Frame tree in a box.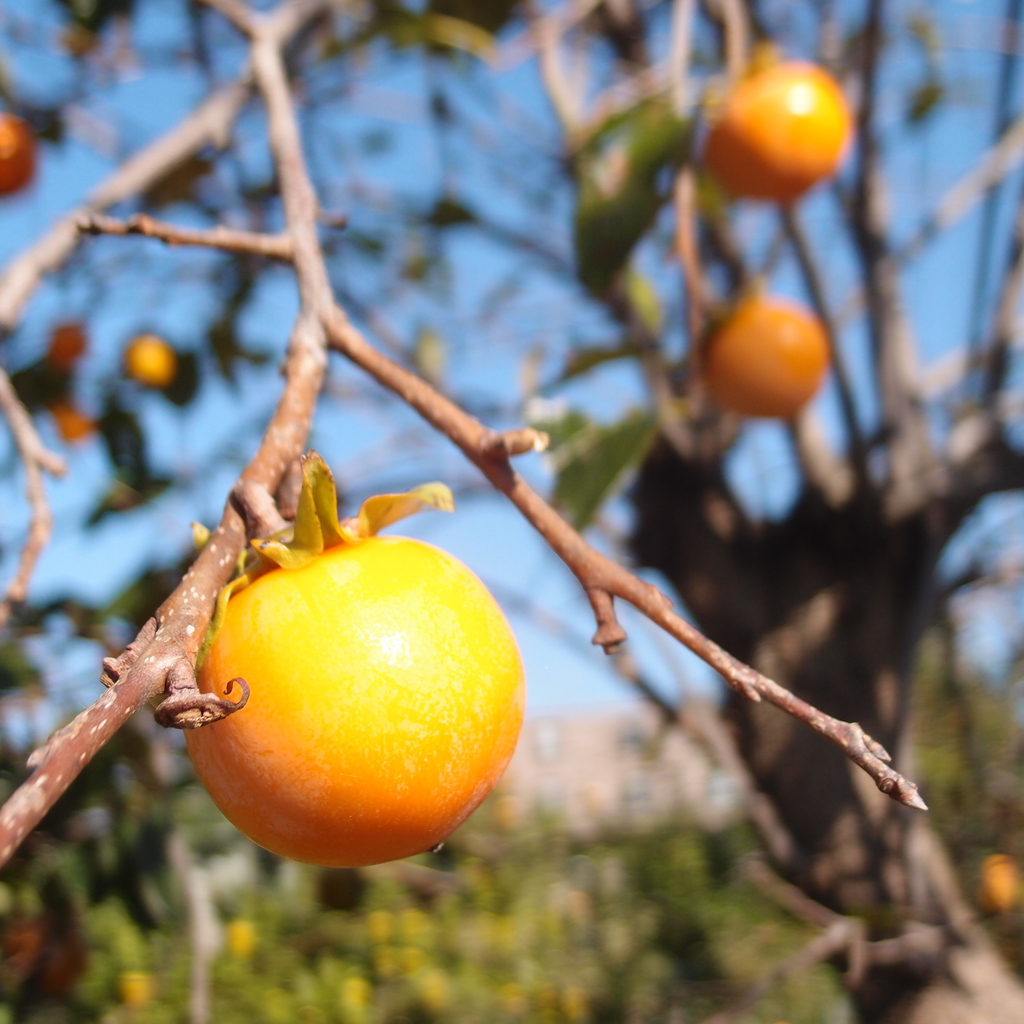
(0,0,1023,1023).
